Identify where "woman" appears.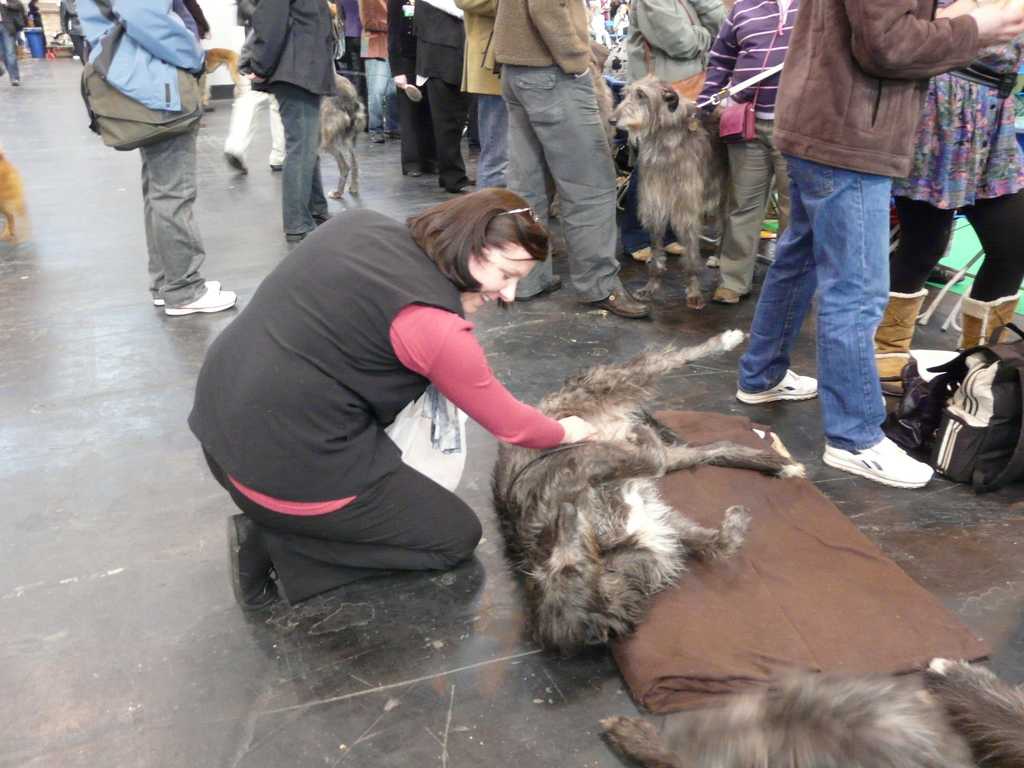
Appears at region(874, 0, 1023, 396).
